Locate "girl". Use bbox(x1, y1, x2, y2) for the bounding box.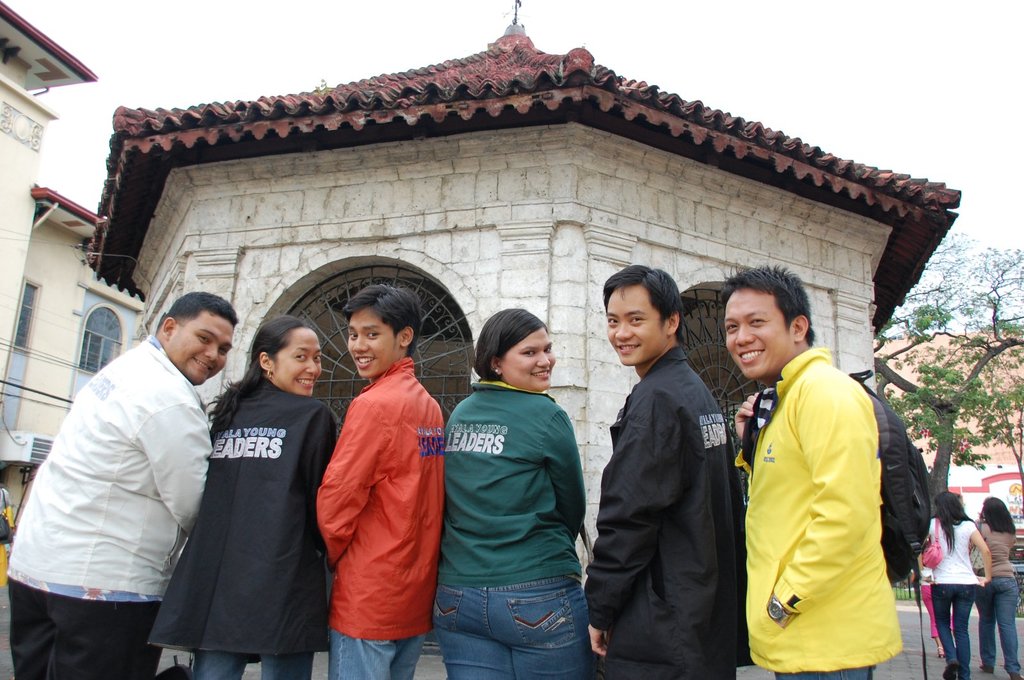
bbox(971, 496, 1021, 679).
